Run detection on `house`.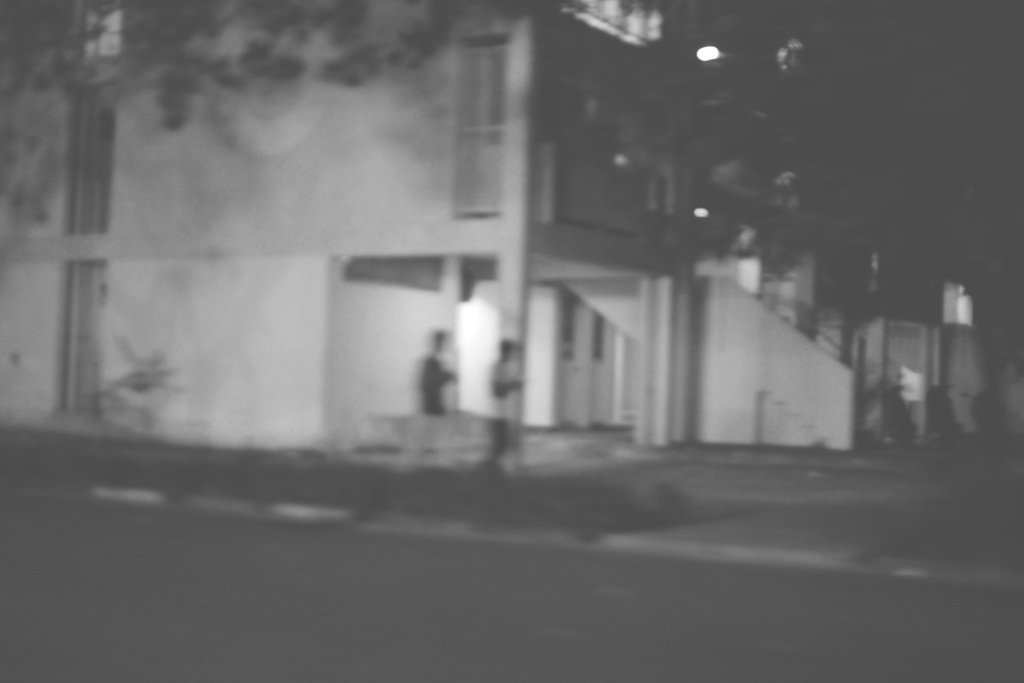
Result: [888,317,936,438].
